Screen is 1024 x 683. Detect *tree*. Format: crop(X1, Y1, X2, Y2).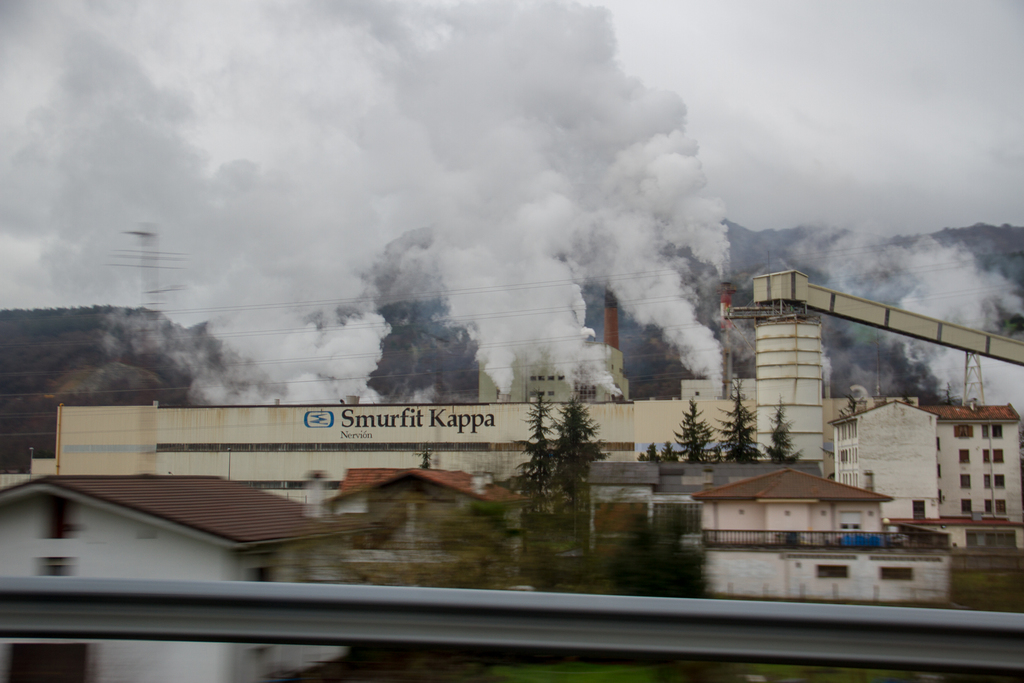
crop(709, 375, 769, 468).
